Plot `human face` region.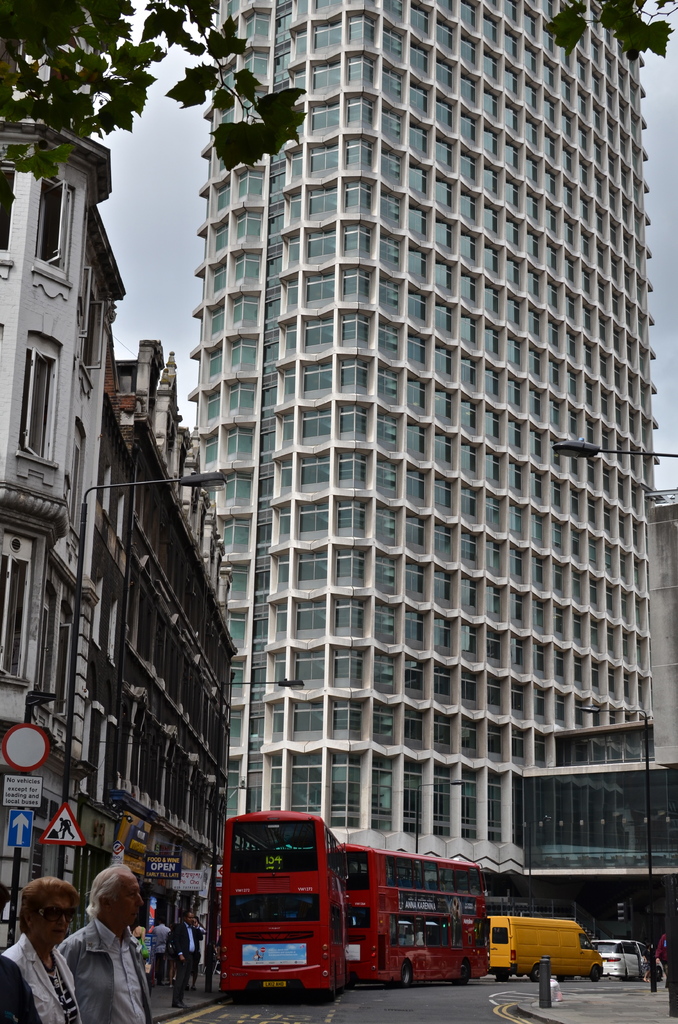
Plotted at {"left": 116, "top": 879, "right": 142, "bottom": 924}.
